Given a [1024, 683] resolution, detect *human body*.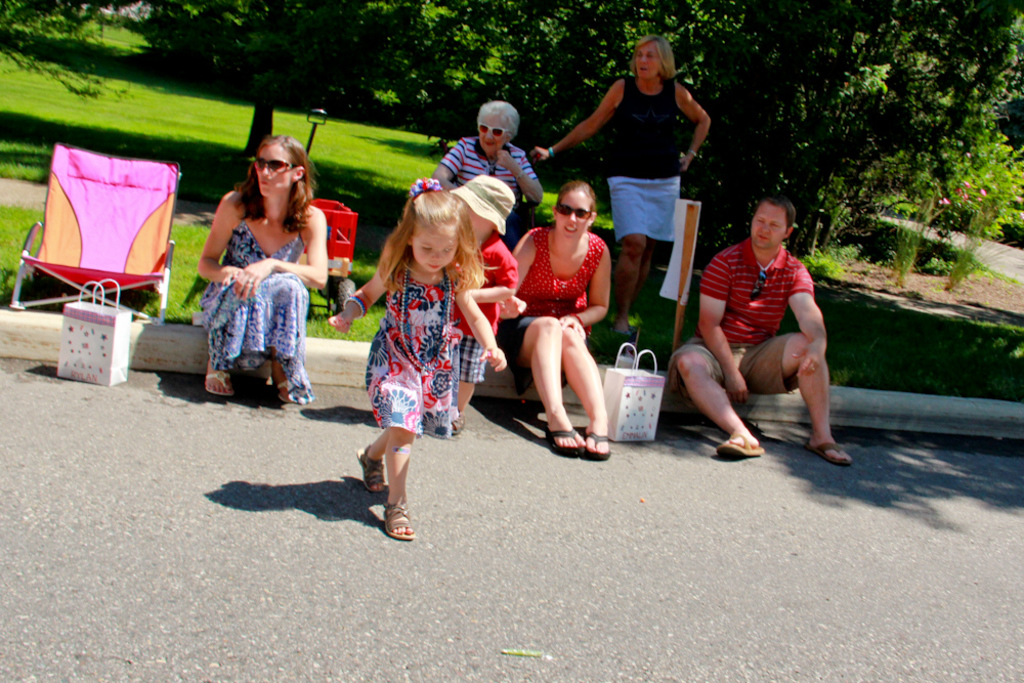
box(497, 174, 626, 453).
